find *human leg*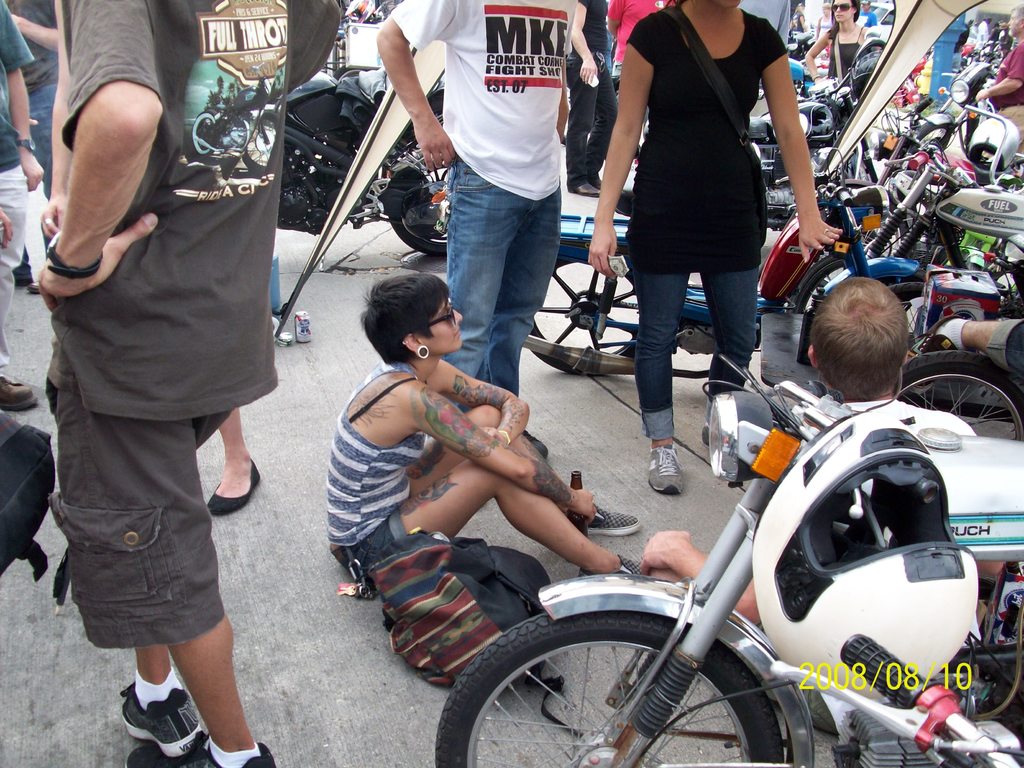
[left=218, top=409, right=256, bottom=497]
